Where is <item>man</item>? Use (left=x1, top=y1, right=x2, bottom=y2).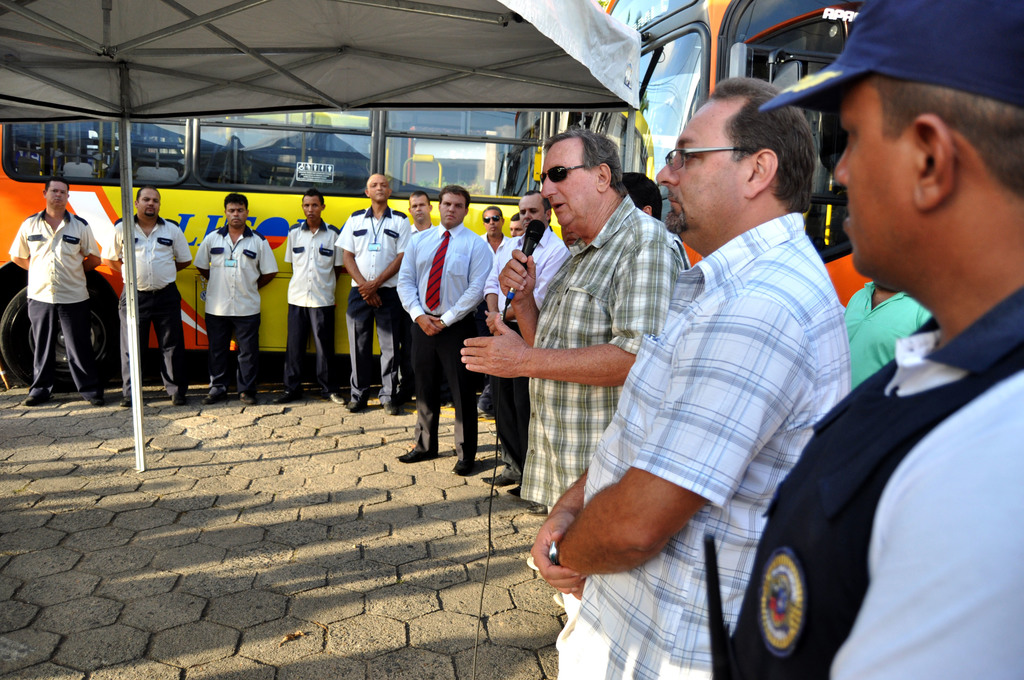
(left=10, top=175, right=102, bottom=410).
